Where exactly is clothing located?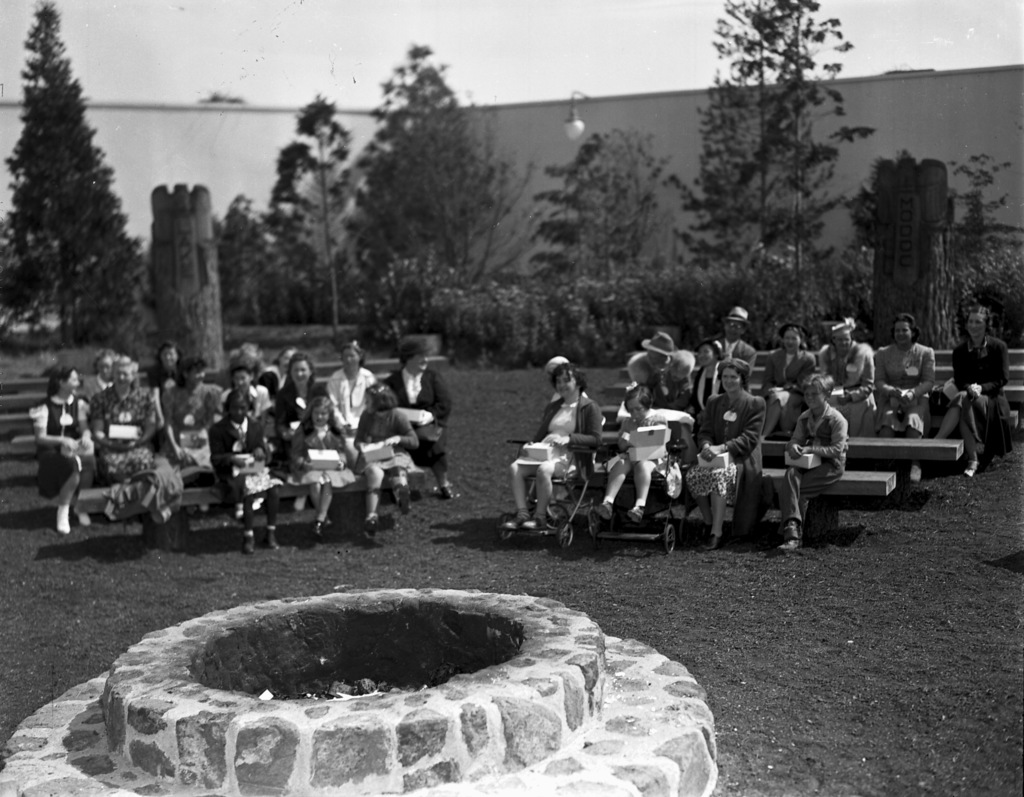
Its bounding box is Rect(231, 376, 267, 414).
